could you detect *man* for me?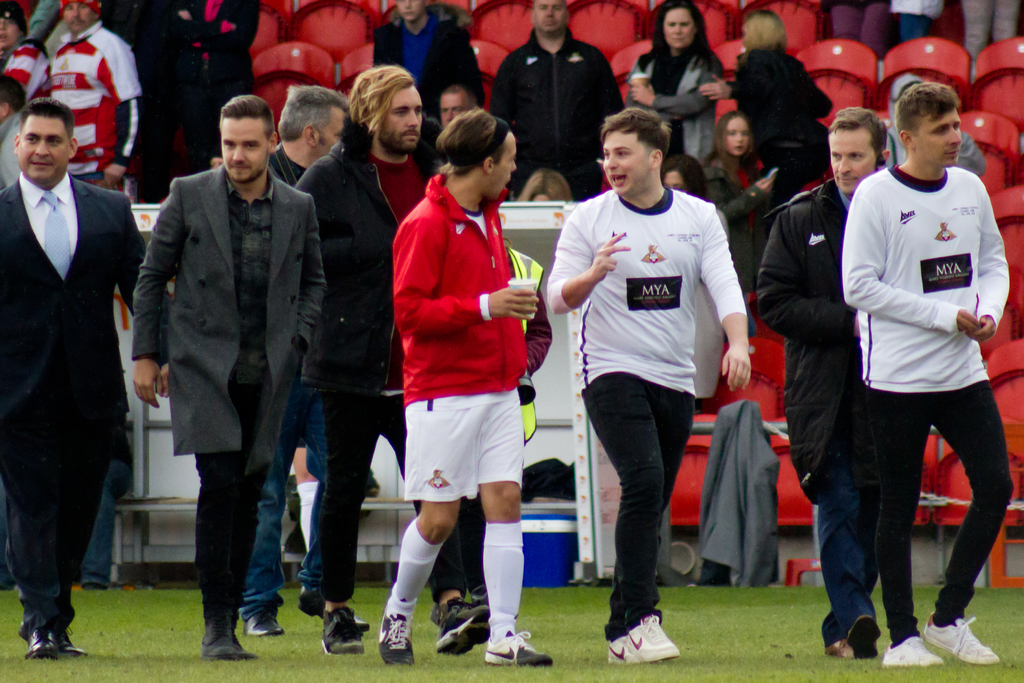
Detection result: crop(0, 0, 44, 101).
